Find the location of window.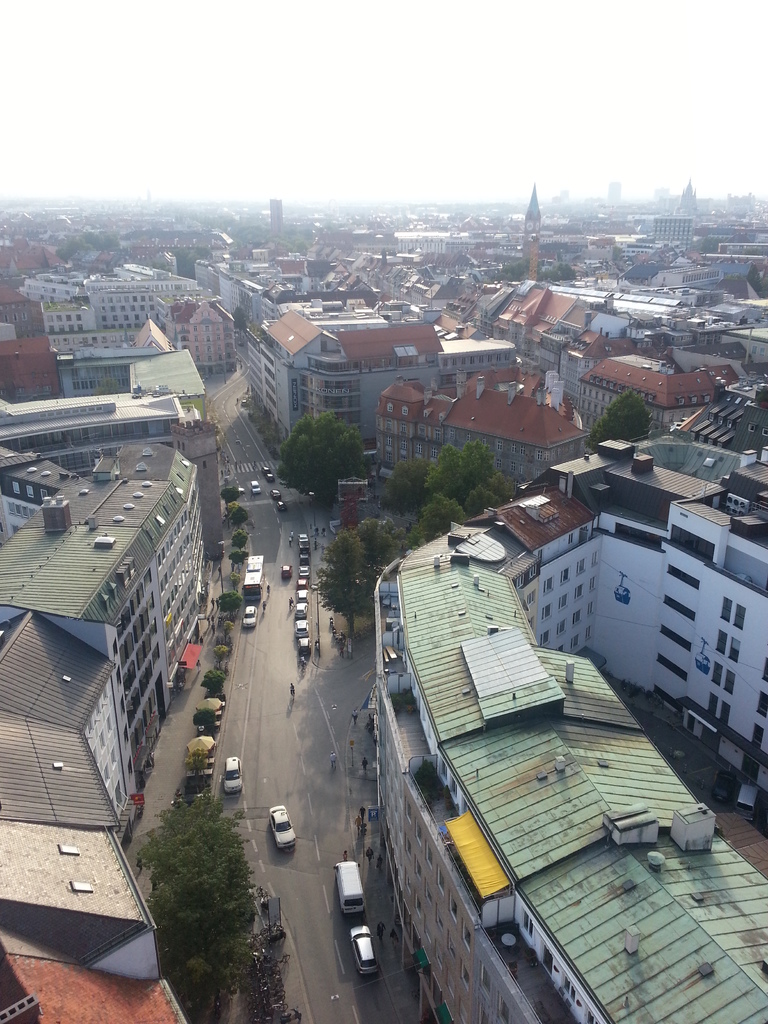
Location: rect(191, 533, 194, 540).
